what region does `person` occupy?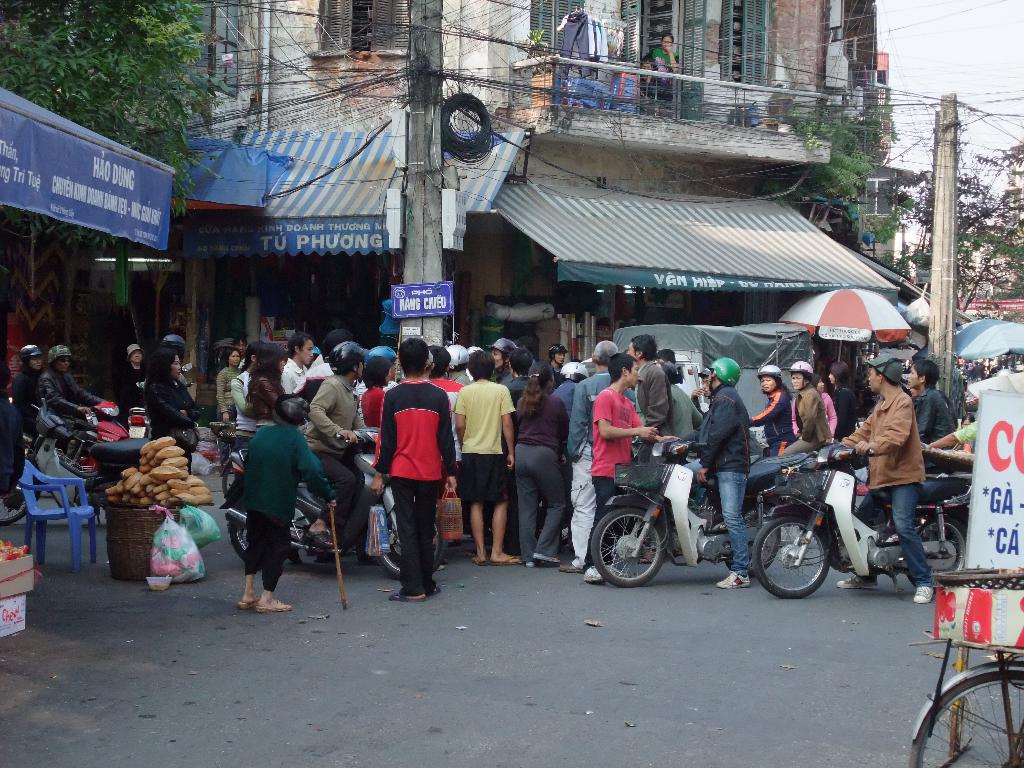
detection(720, 344, 796, 452).
